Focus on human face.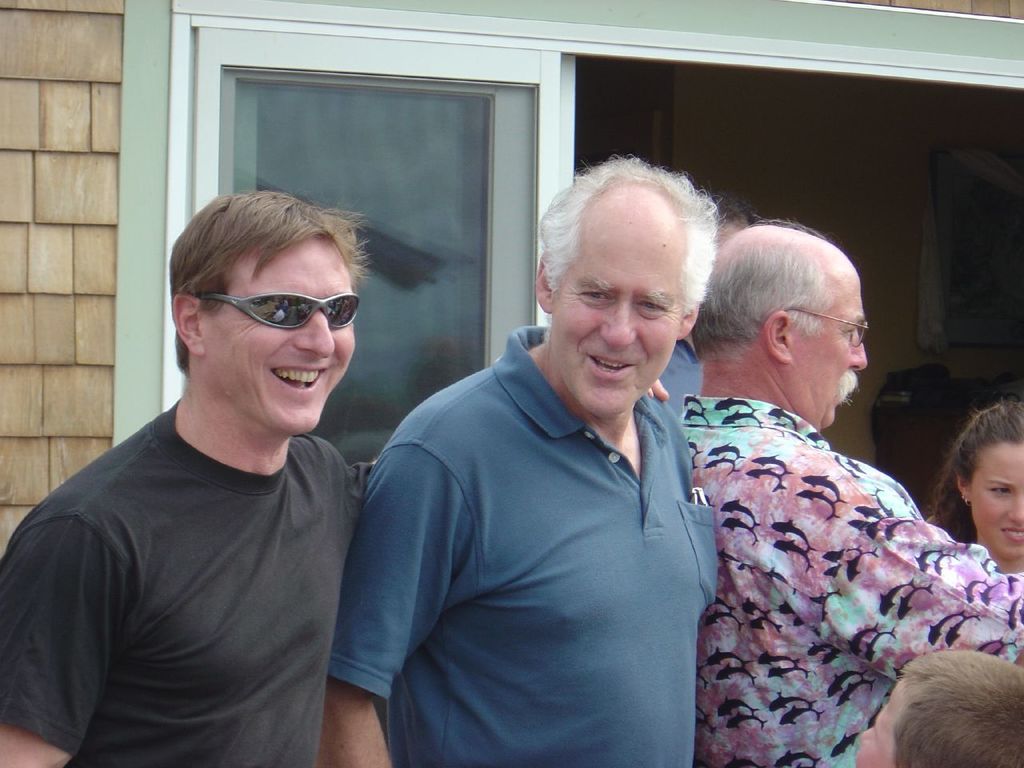
Focused at 539/216/689/414.
